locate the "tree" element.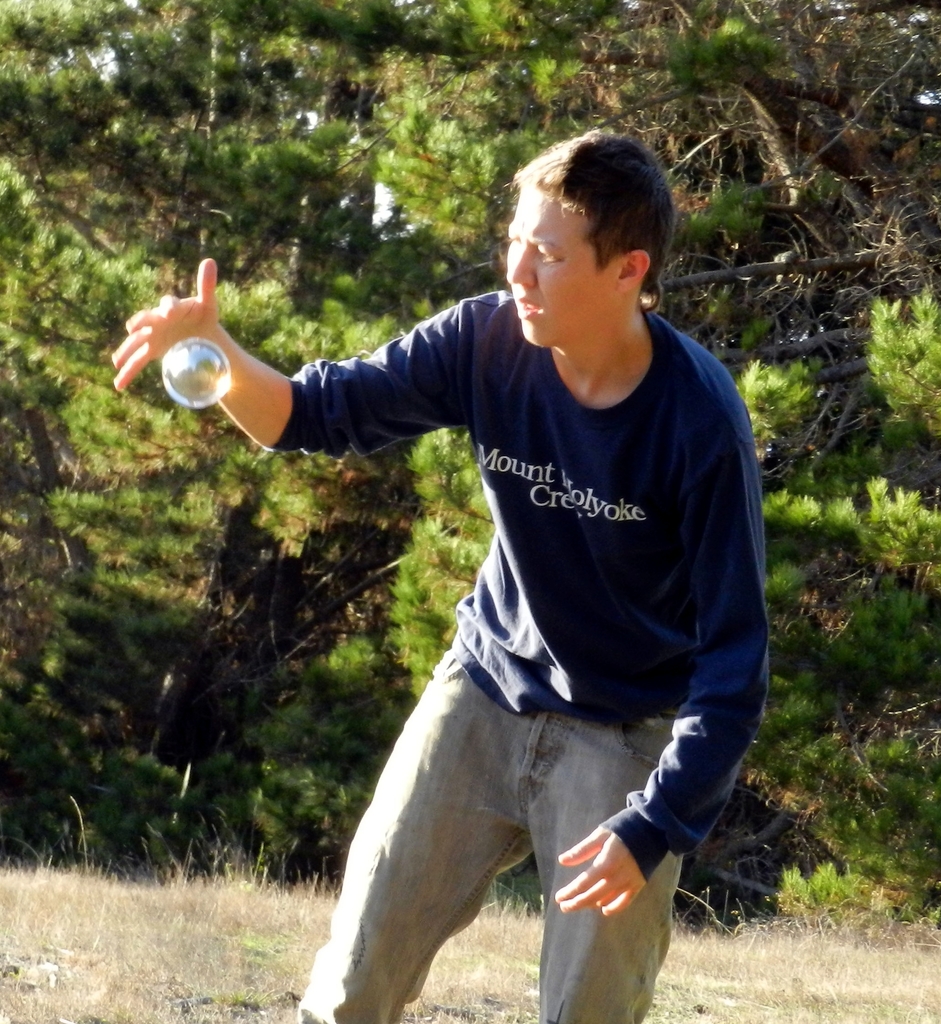
Element bbox: left=342, top=0, right=940, bottom=886.
